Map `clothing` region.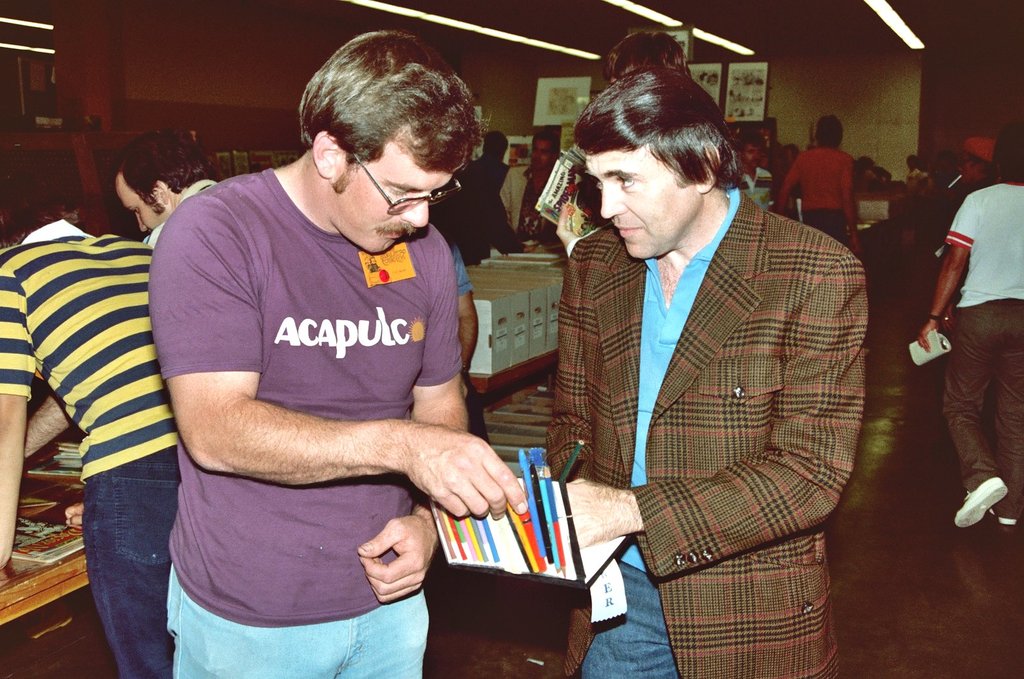
Mapped to <bbox>145, 169, 462, 678</bbox>.
